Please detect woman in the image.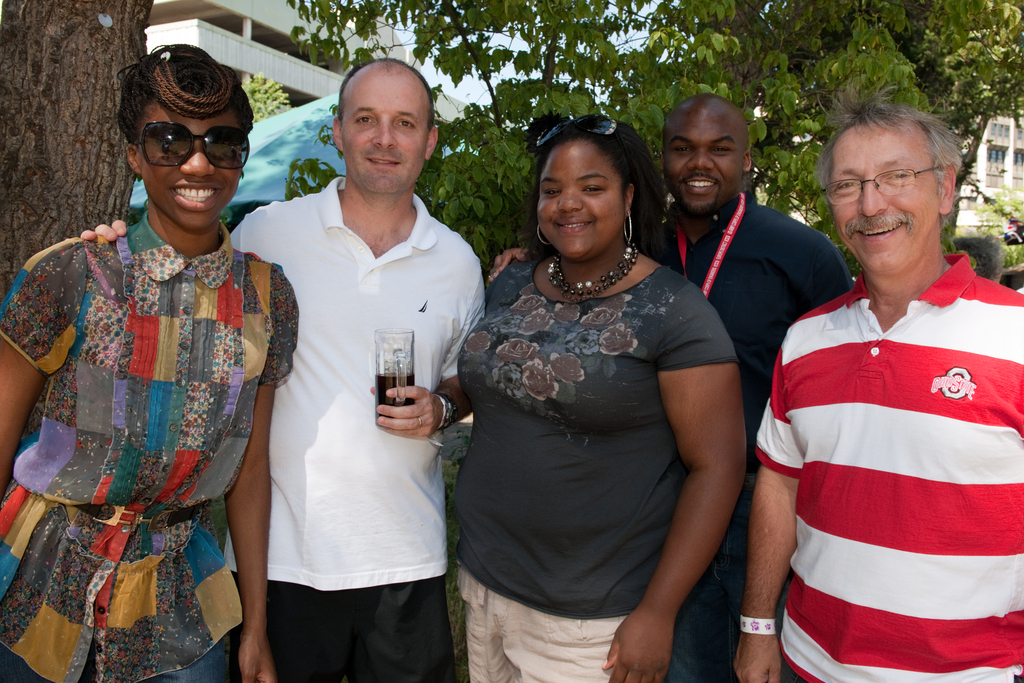
<box>13,53,285,676</box>.
